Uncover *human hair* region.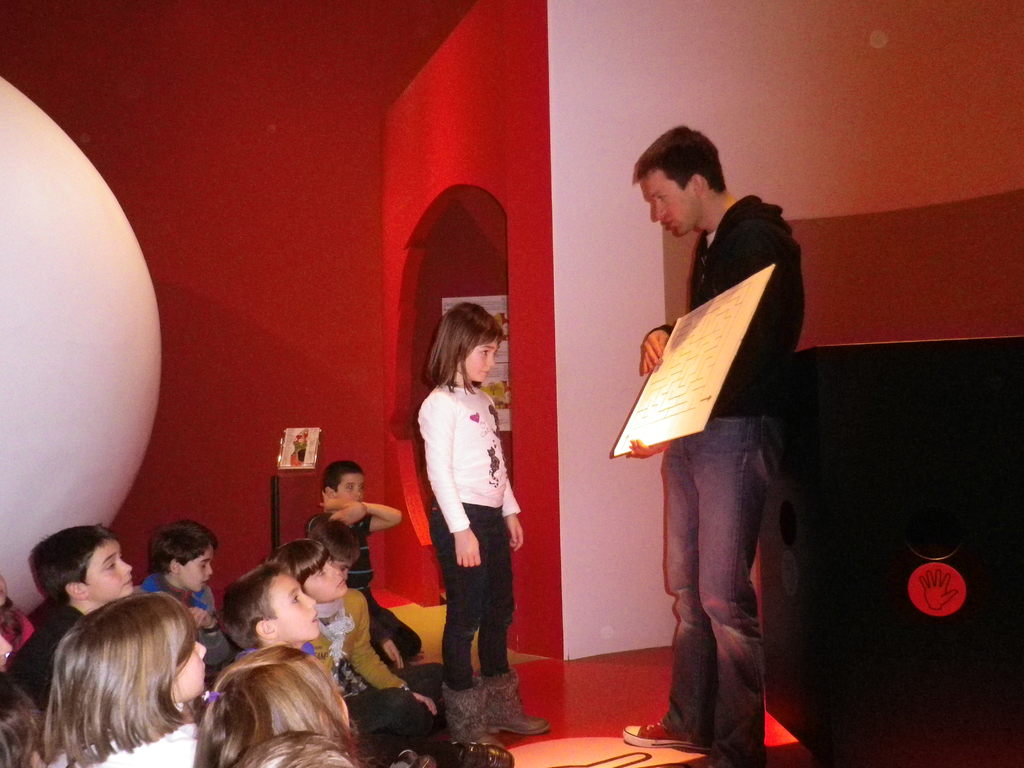
Uncovered: region(272, 537, 329, 579).
